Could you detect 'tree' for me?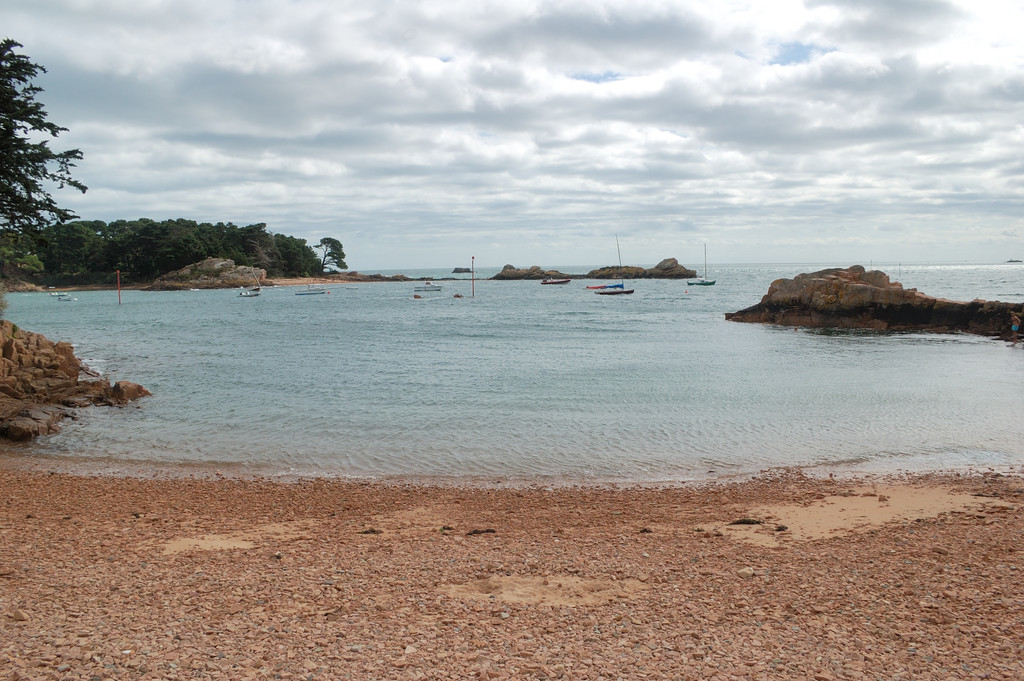
Detection result: (69, 215, 111, 239).
